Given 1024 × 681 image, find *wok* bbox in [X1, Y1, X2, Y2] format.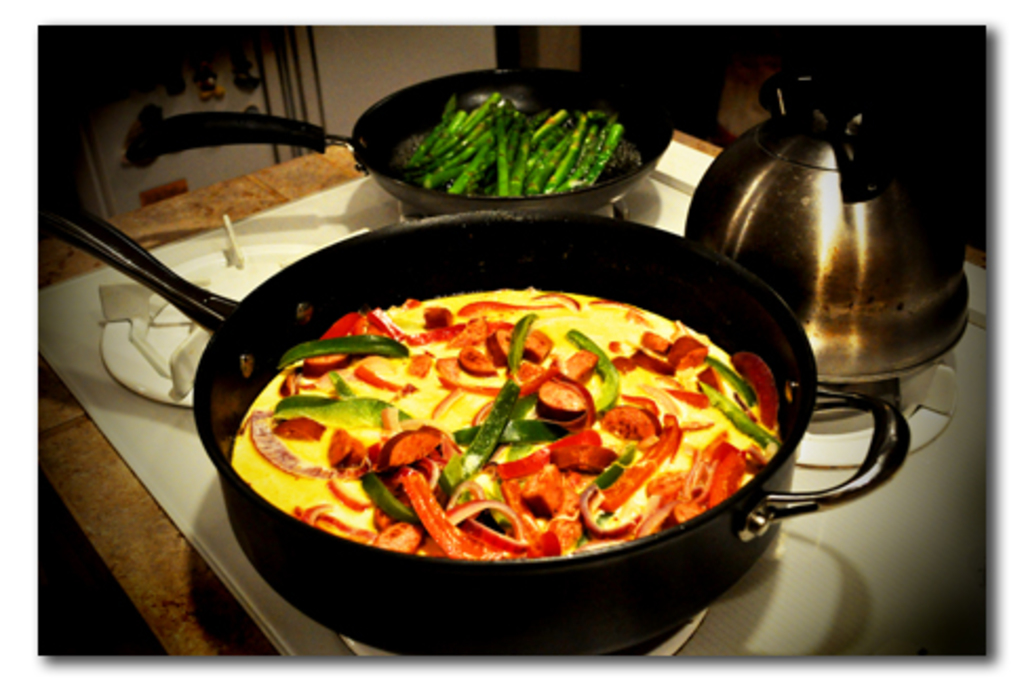
[34, 190, 898, 645].
